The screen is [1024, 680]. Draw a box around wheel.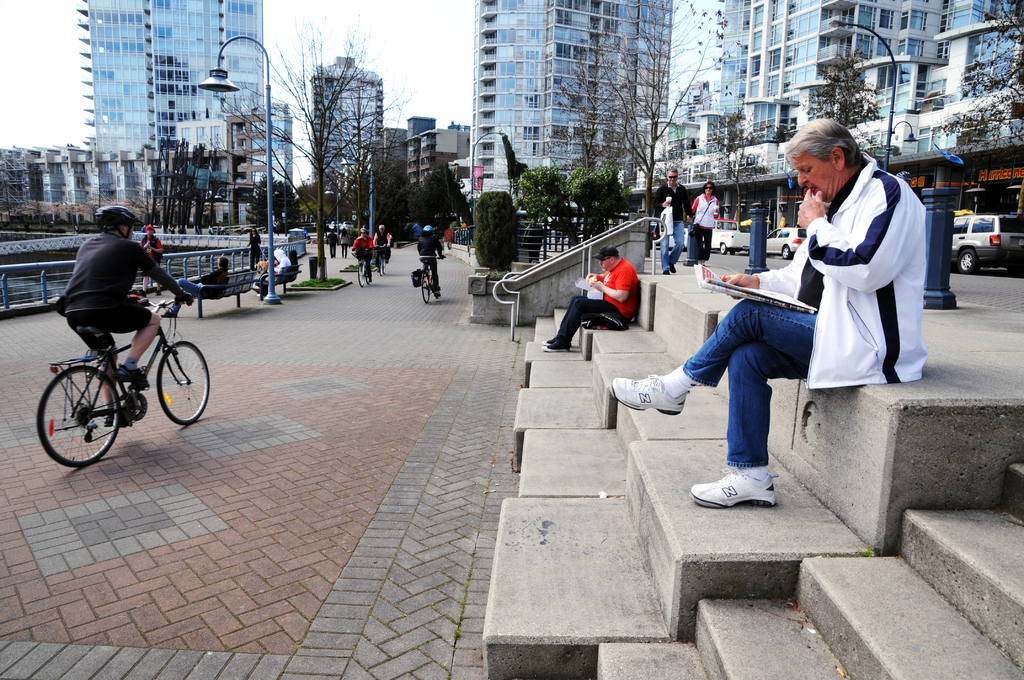
717,245,725,256.
